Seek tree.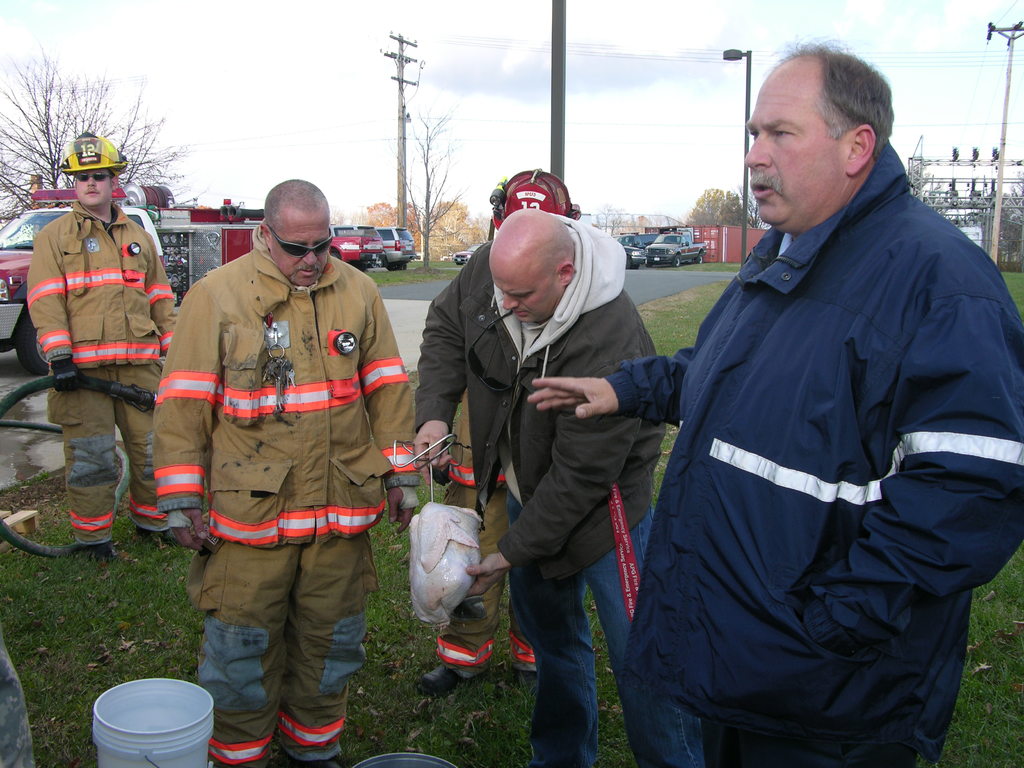
l=596, t=205, r=632, b=236.
